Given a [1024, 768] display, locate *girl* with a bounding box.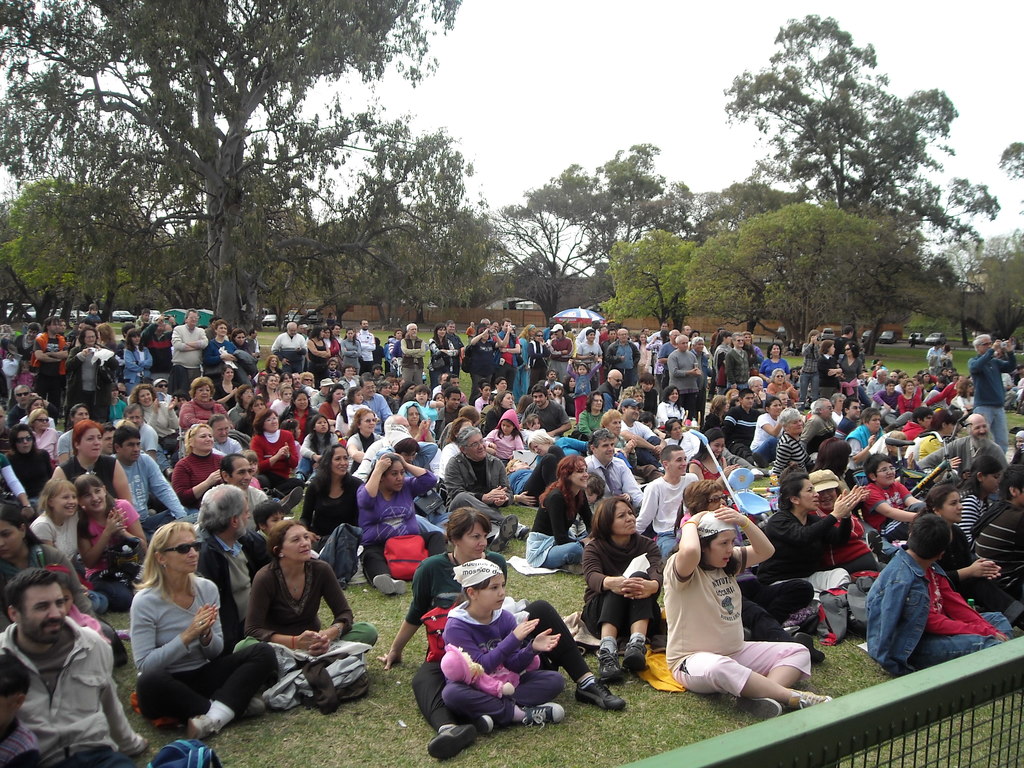
Located: [x1=564, y1=355, x2=602, y2=424].
